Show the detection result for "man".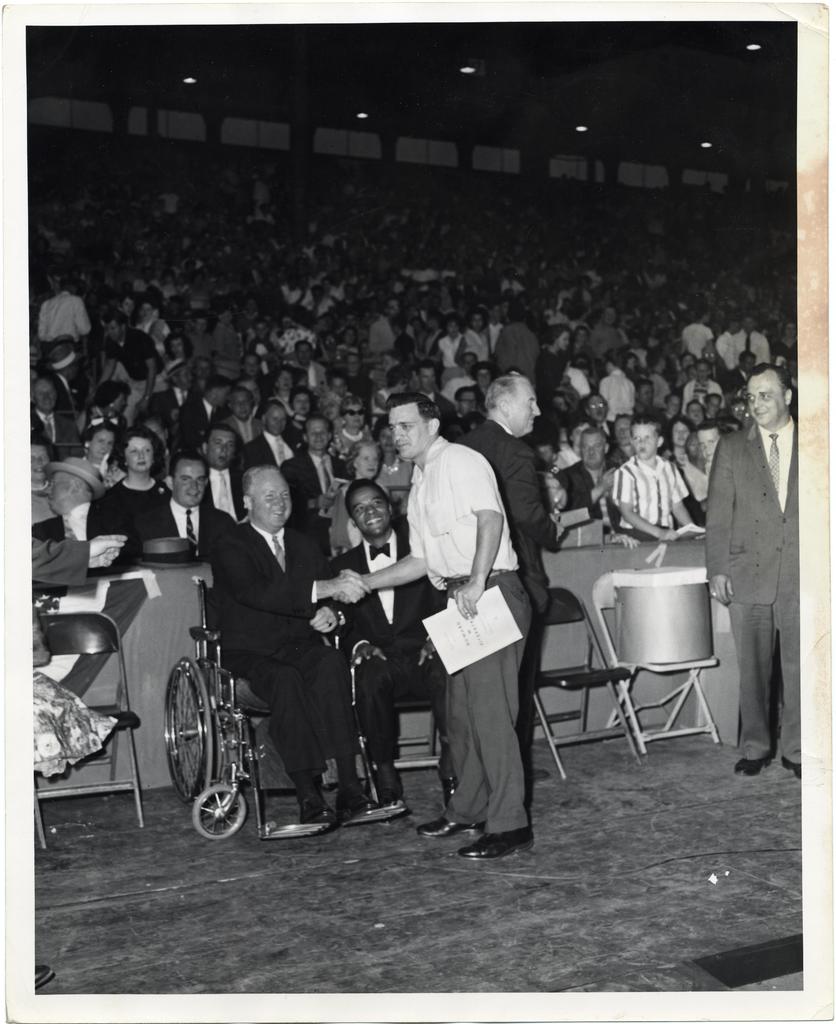
pyautogui.locateOnScreen(288, 337, 329, 392).
